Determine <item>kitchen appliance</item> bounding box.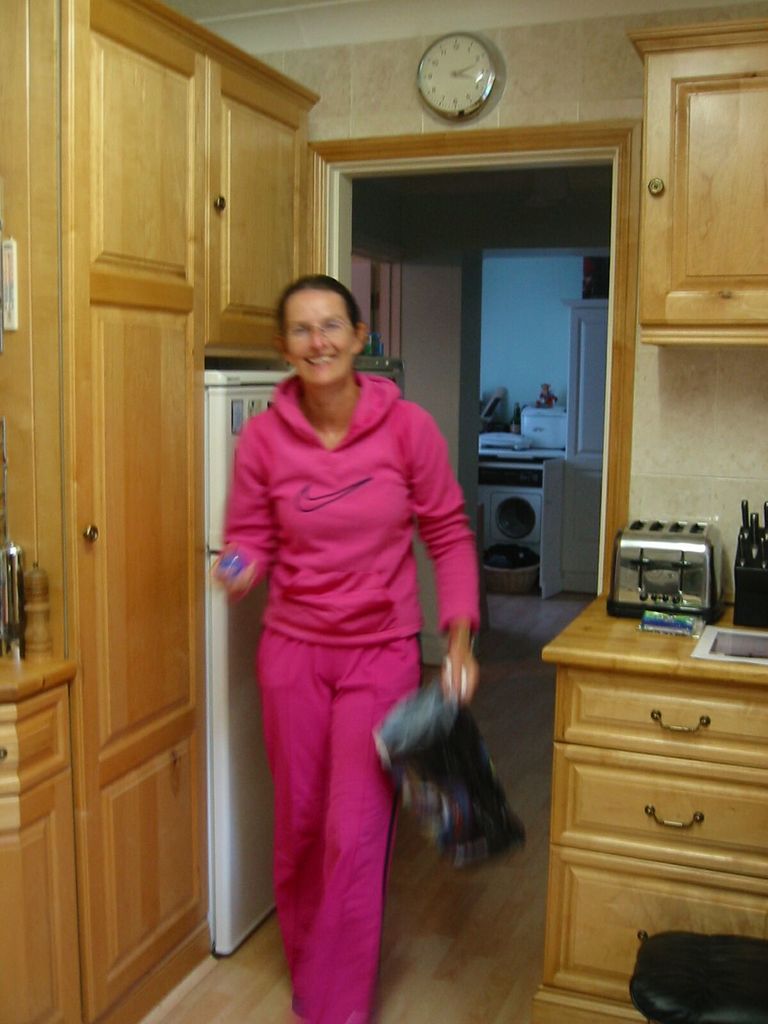
Determined: crop(609, 521, 724, 621).
